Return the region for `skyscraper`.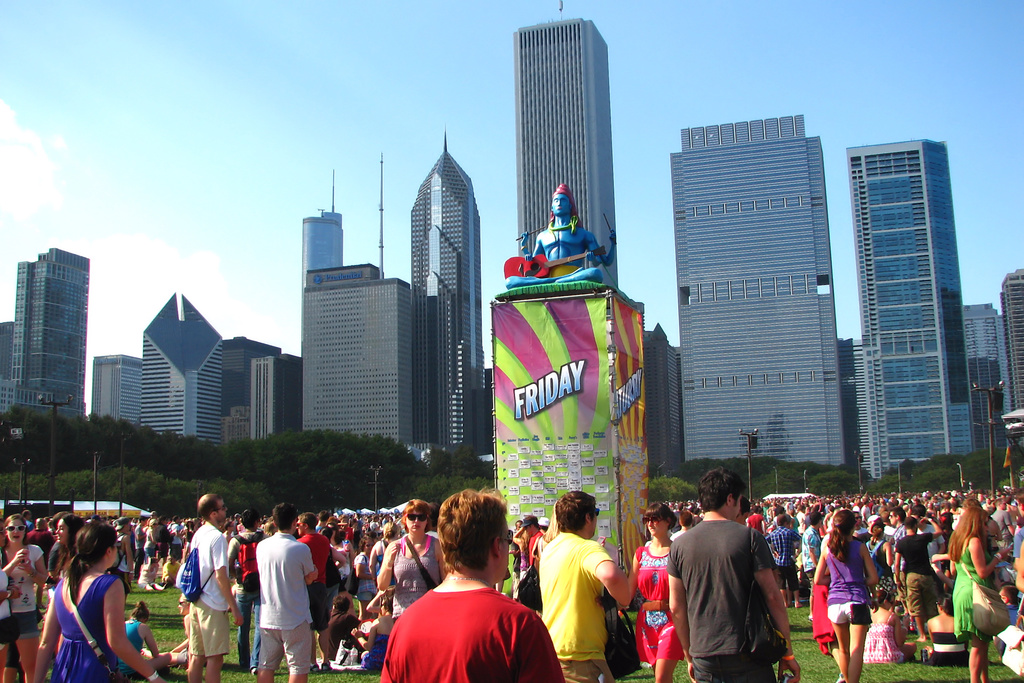
x1=95, y1=356, x2=143, y2=427.
